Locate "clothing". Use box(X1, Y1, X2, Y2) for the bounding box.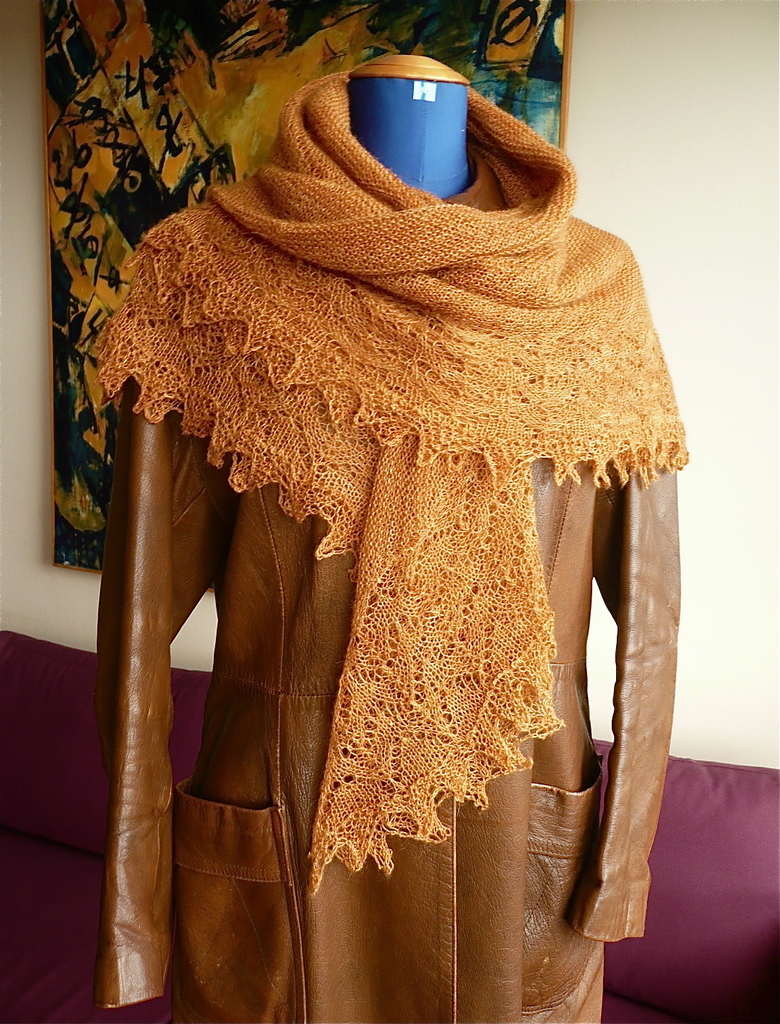
box(98, 66, 685, 1023).
